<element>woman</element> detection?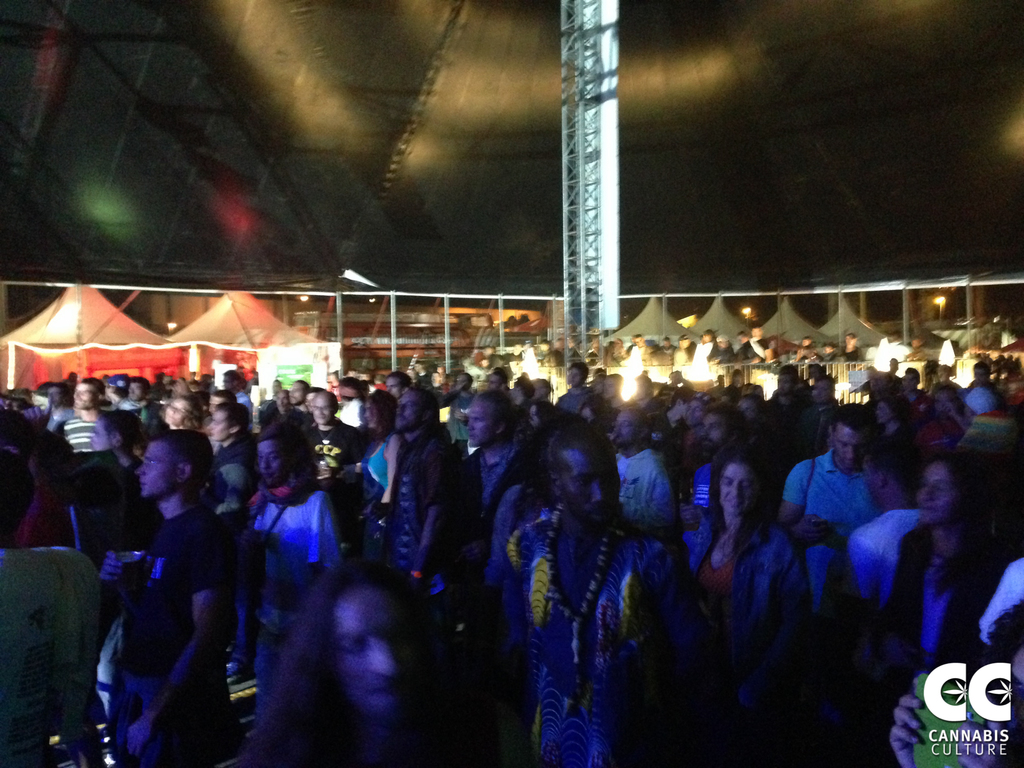
[x1=864, y1=396, x2=920, y2=477]
